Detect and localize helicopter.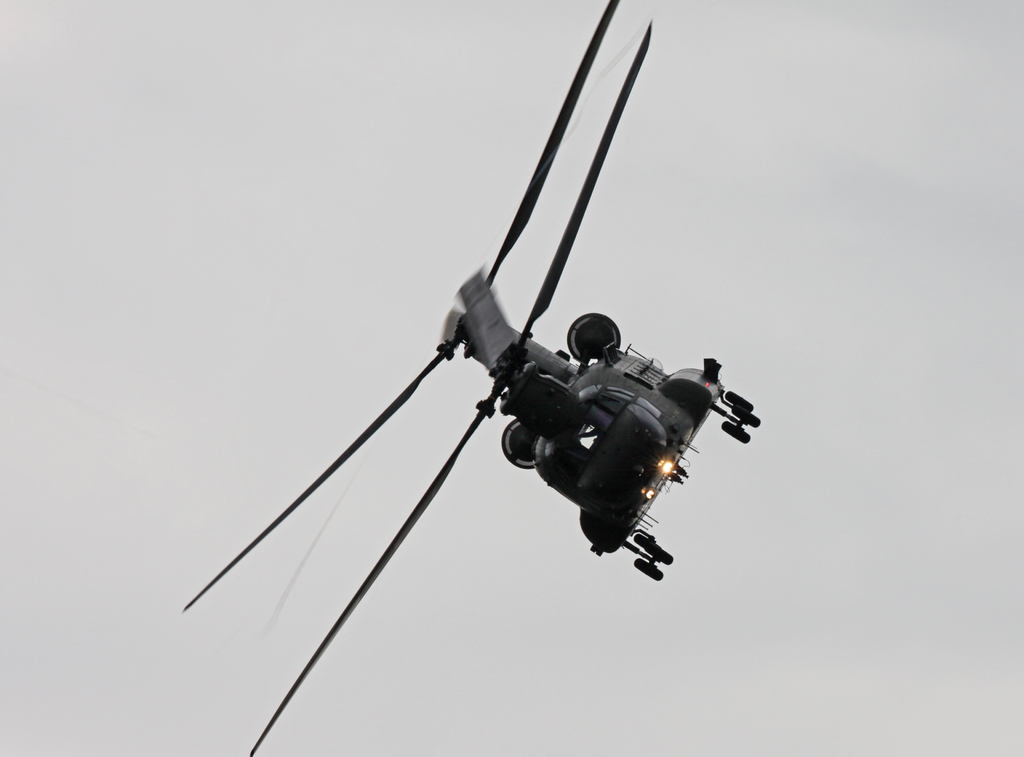
Localized at <bbox>163, 44, 776, 685</bbox>.
